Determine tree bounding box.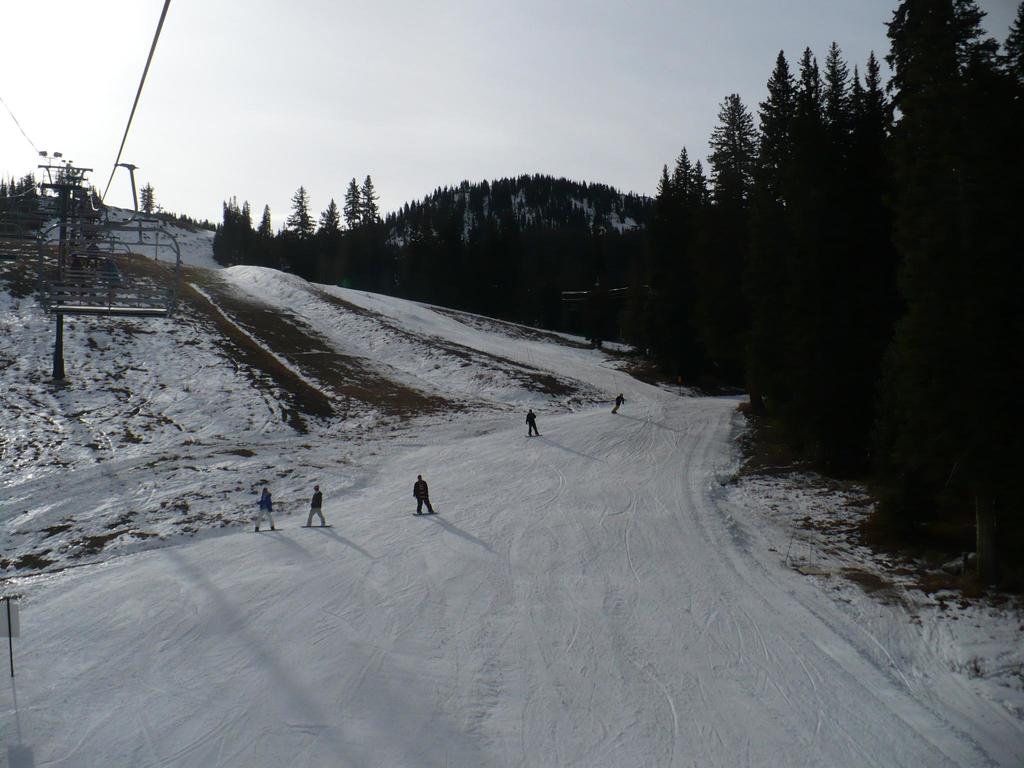
Determined: Rect(825, 45, 847, 123).
